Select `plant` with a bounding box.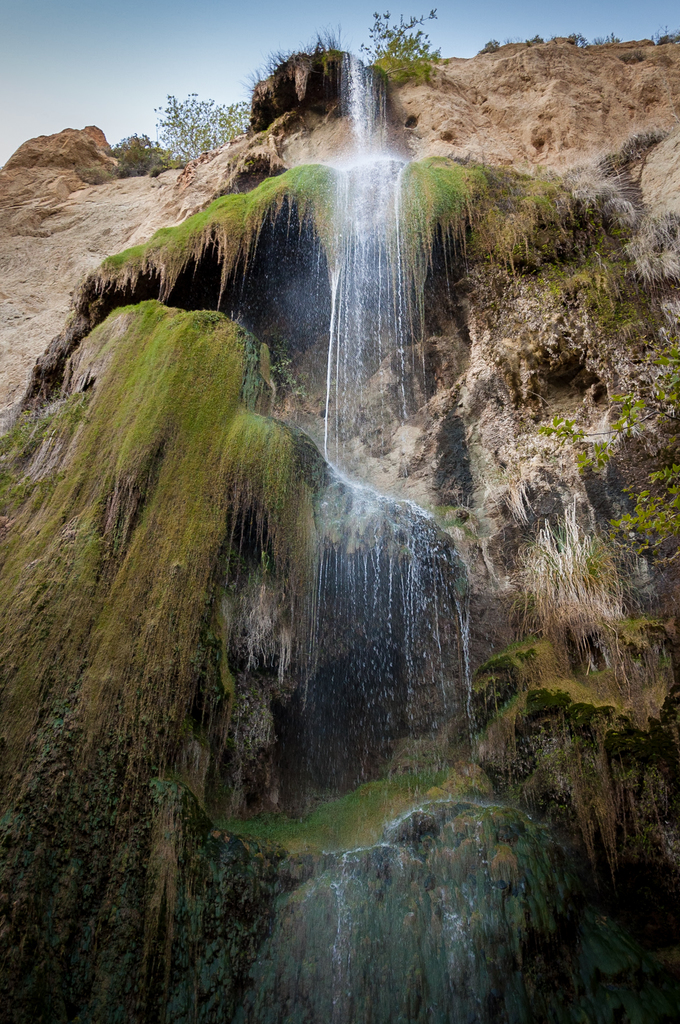
x1=247 y1=32 x2=348 y2=77.
